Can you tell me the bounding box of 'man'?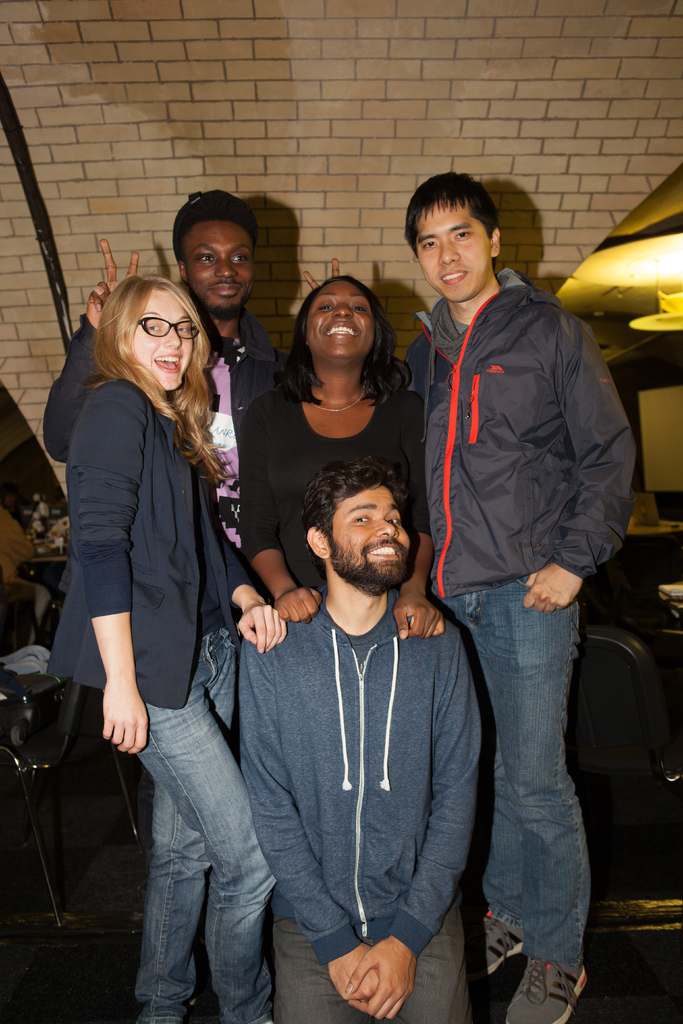
[43, 189, 334, 616].
